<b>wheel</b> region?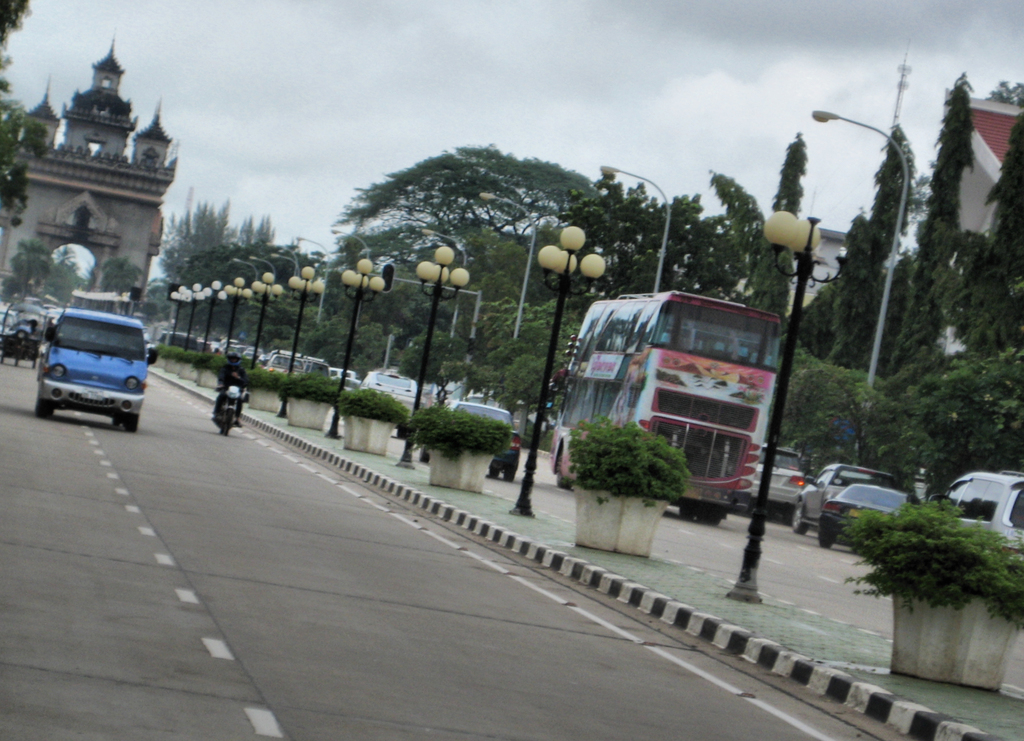
815:514:830:552
